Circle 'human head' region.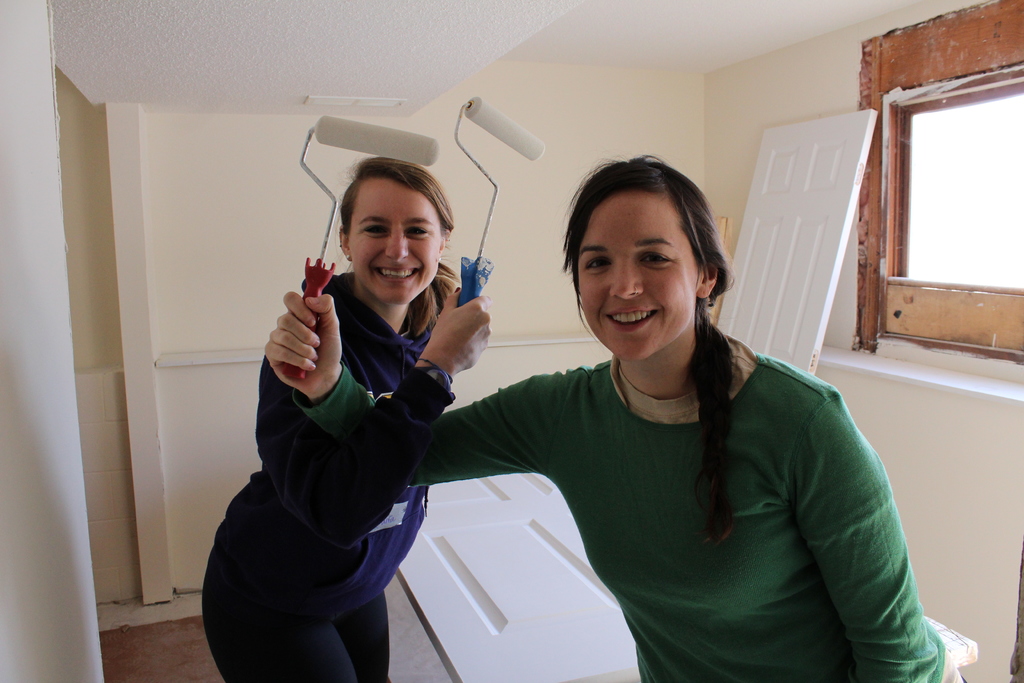
Region: <bbox>559, 156, 735, 366</bbox>.
